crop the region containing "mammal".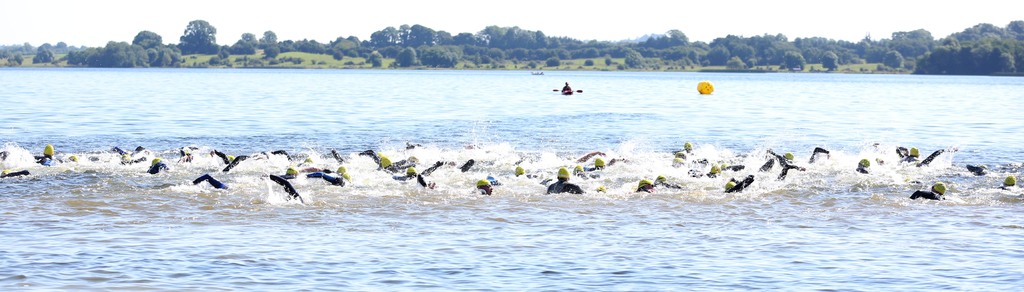
Crop region: BBox(64, 154, 80, 163).
